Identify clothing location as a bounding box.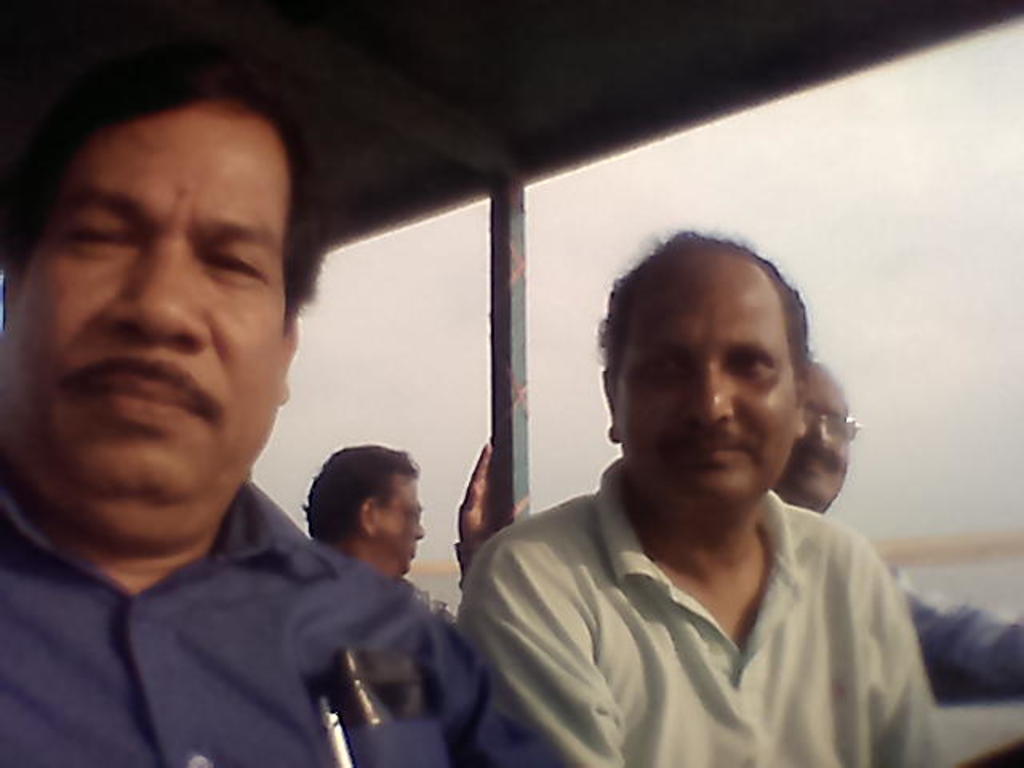
rect(888, 563, 1022, 693).
